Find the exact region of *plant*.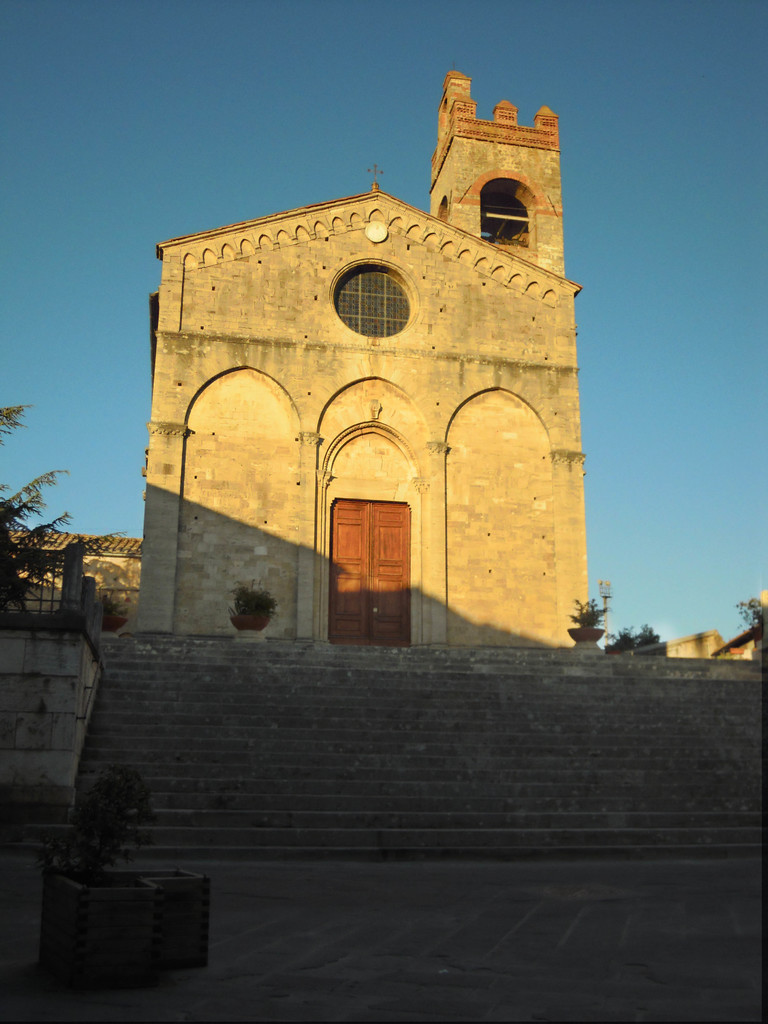
Exact region: {"left": 95, "top": 593, "right": 145, "bottom": 617}.
